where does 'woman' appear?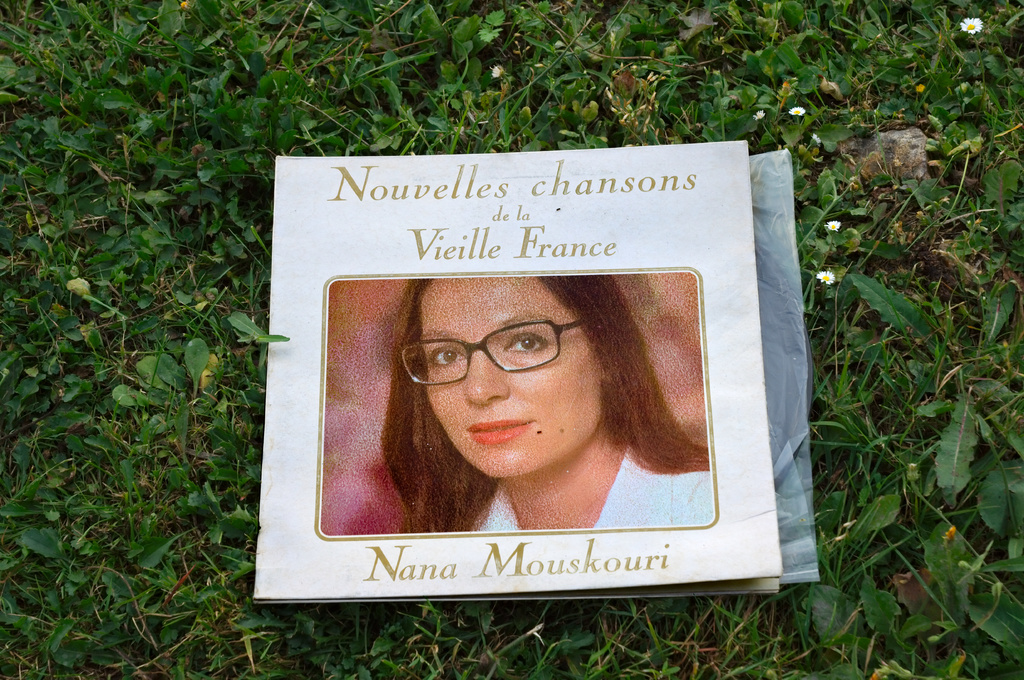
Appears at <box>380,274,711,534</box>.
